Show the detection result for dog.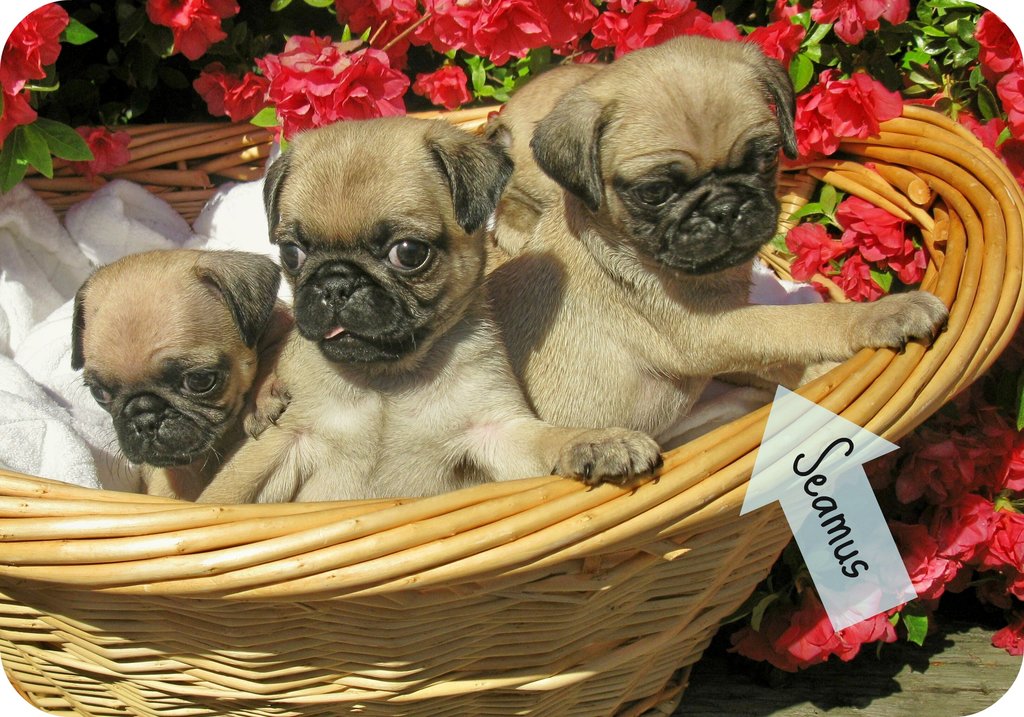
bbox=[67, 245, 296, 502].
